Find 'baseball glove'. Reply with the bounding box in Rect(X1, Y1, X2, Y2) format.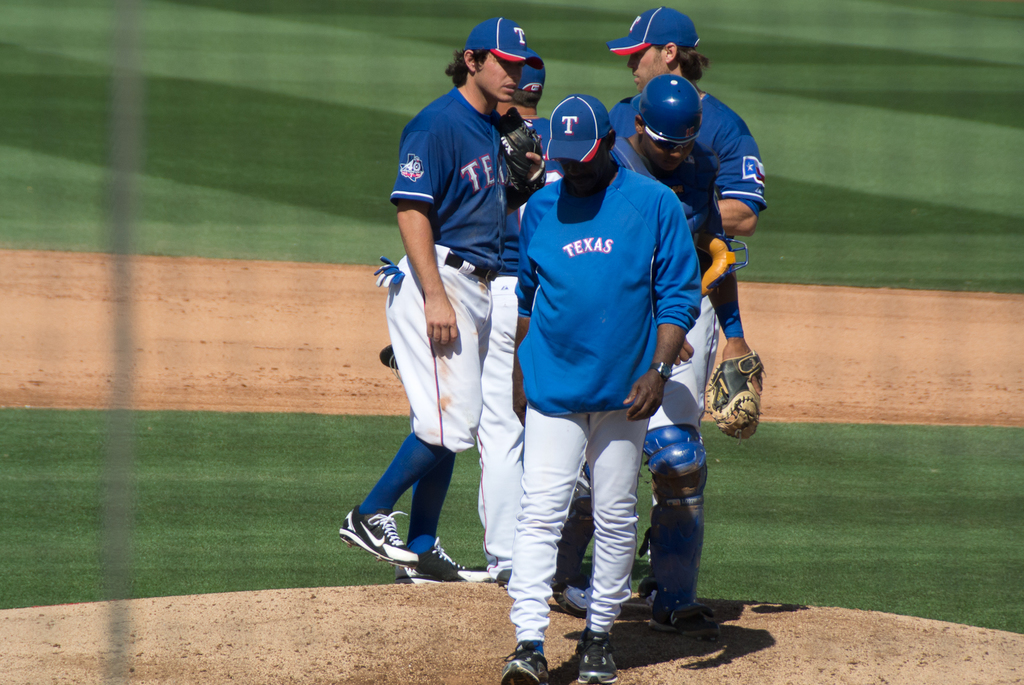
Rect(704, 347, 769, 442).
